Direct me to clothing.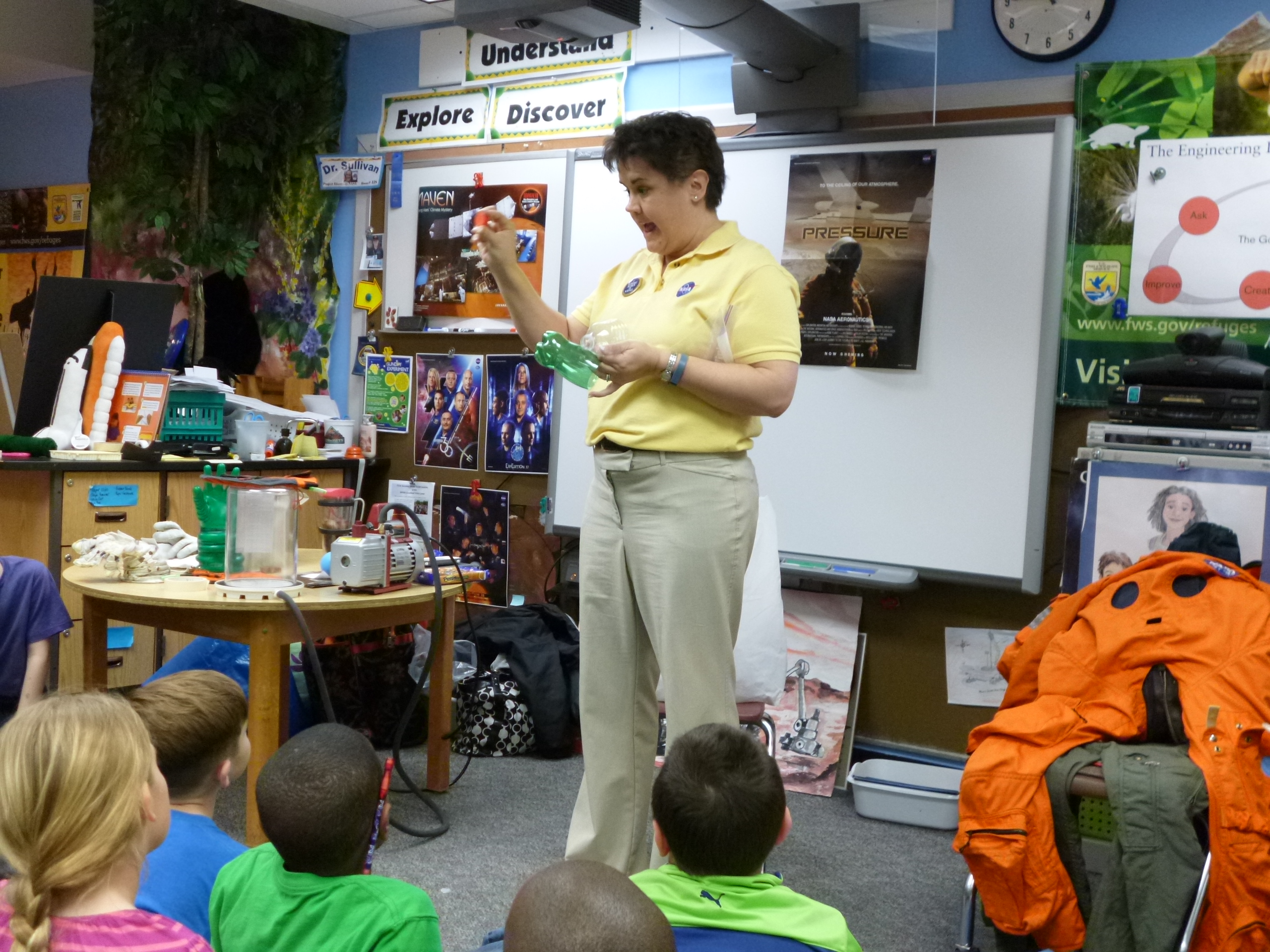
Direction: bbox(0, 275, 36, 362).
